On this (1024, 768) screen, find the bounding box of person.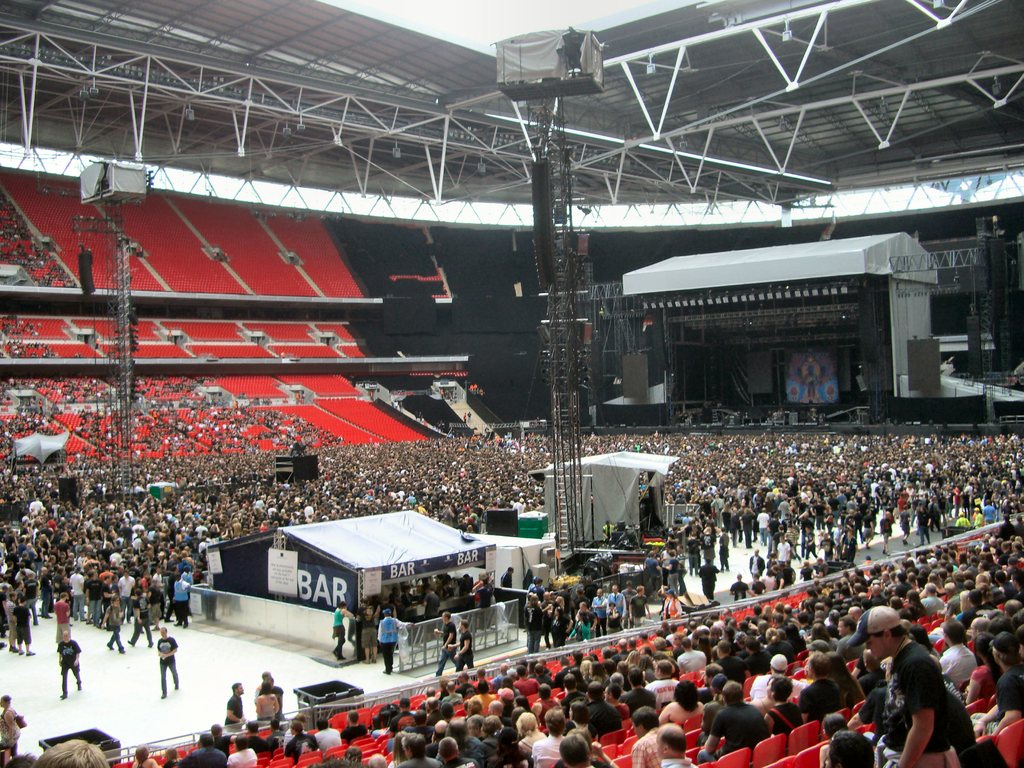
Bounding box: [x1=0, y1=691, x2=23, y2=767].
